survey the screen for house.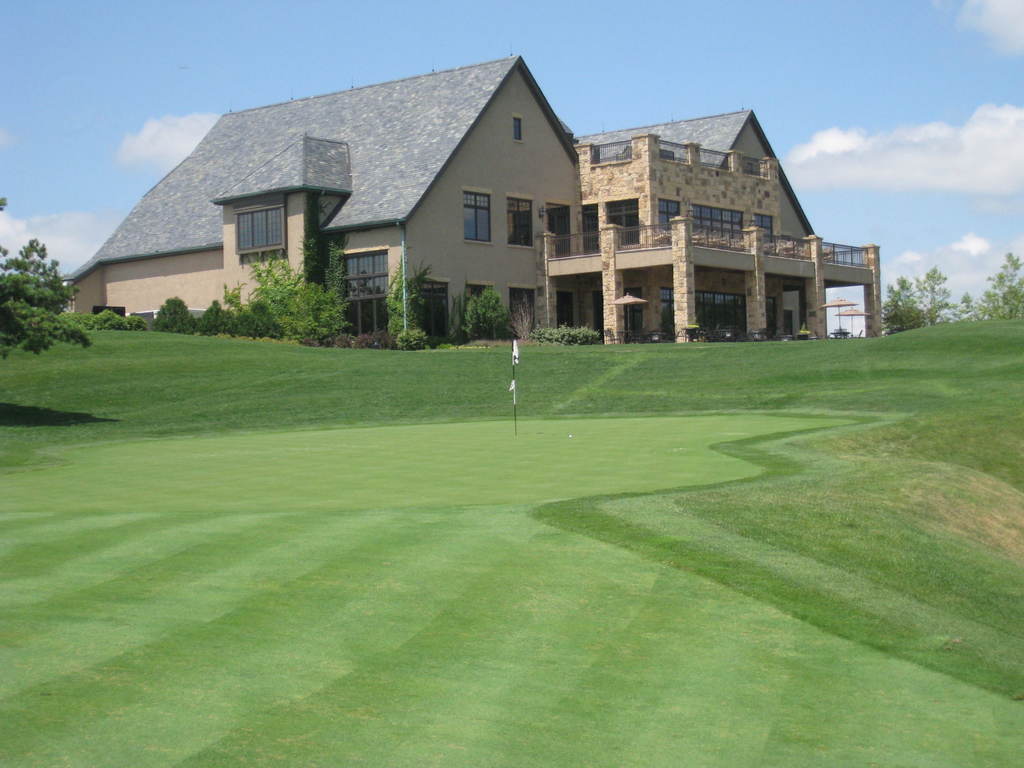
Survey found: pyautogui.locateOnScreen(88, 39, 835, 372).
